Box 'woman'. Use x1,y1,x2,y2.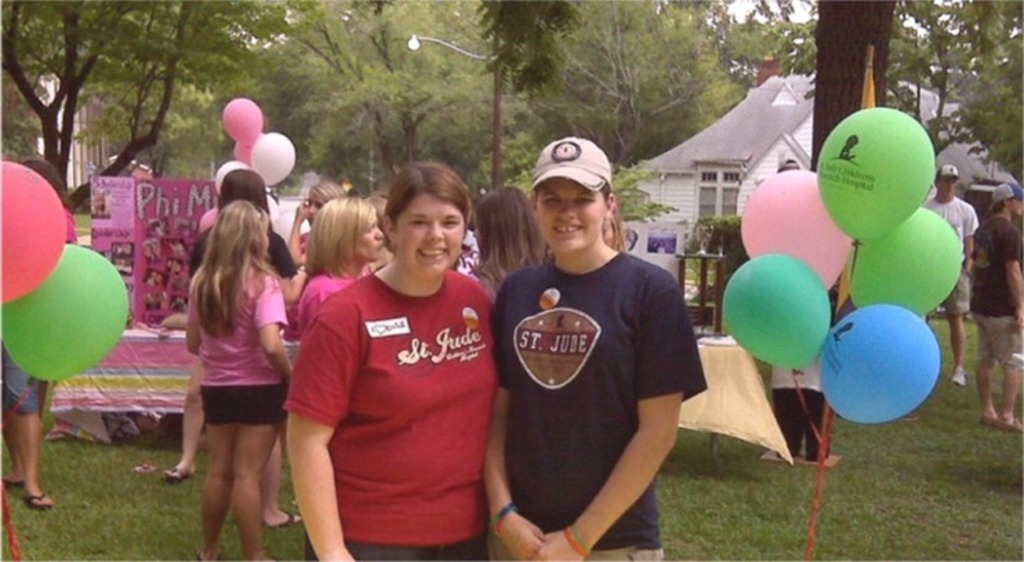
476,135,711,561.
